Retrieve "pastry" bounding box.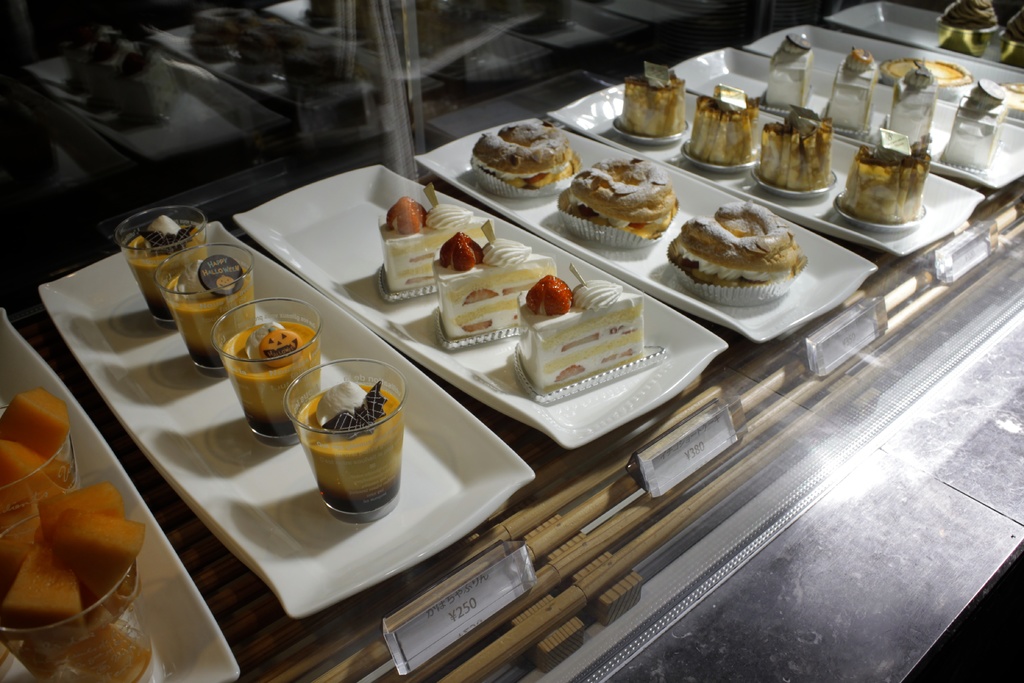
Bounding box: [436,231,559,336].
